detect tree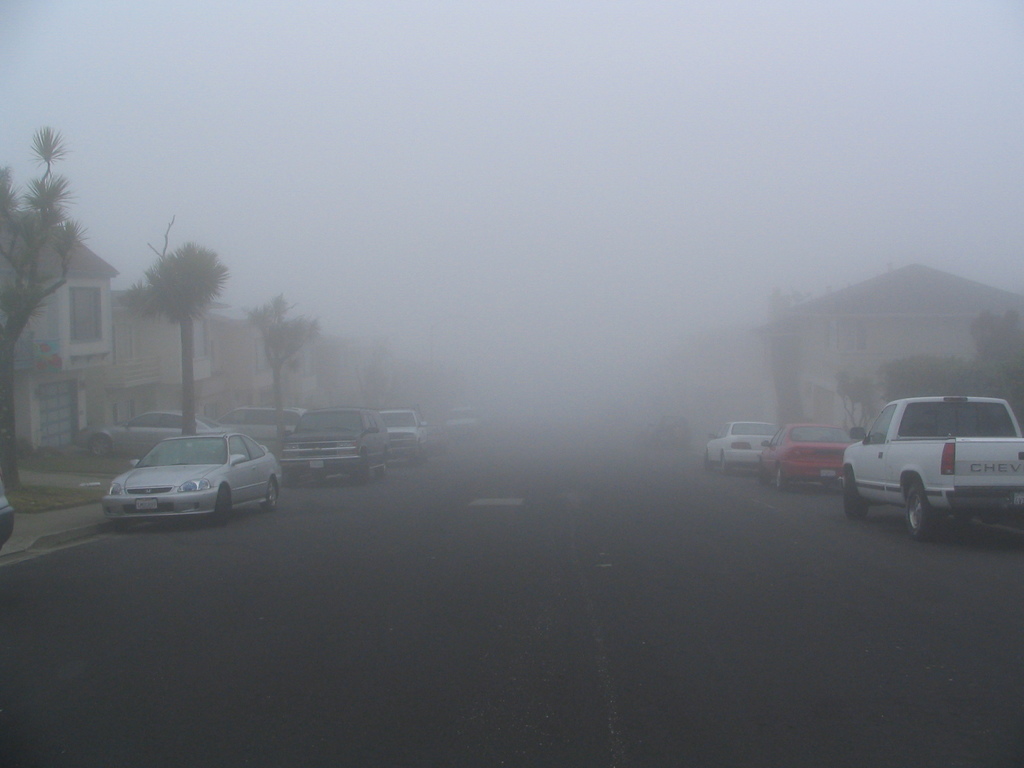
crop(125, 214, 229, 436)
